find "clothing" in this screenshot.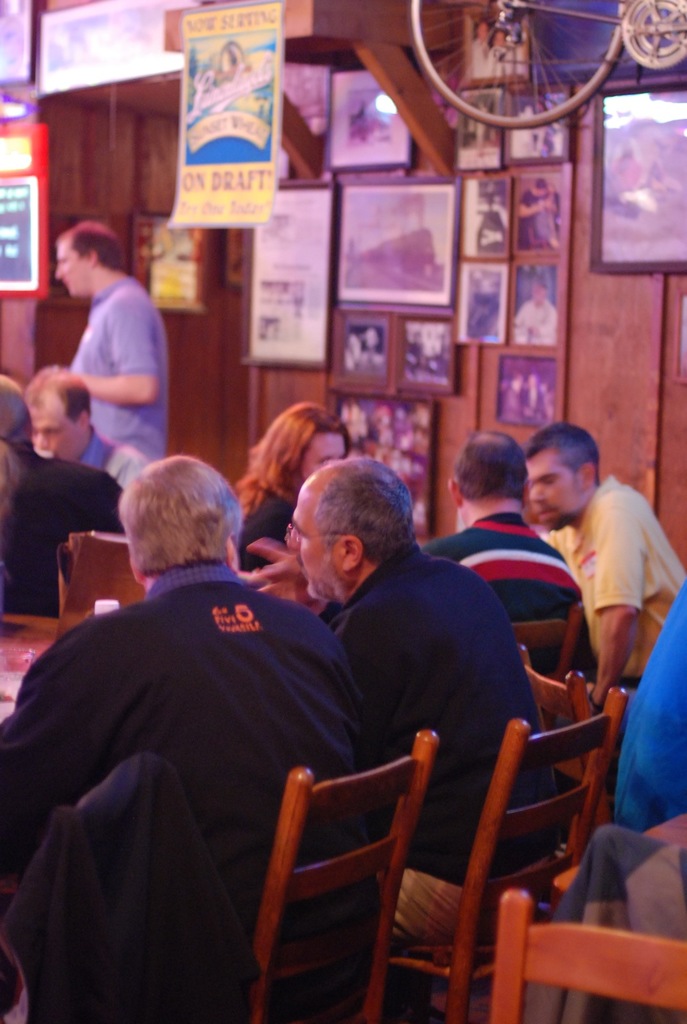
The bounding box for "clothing" is {"left": 0, "top": 441, "right": 126, "bottom": 616}.
